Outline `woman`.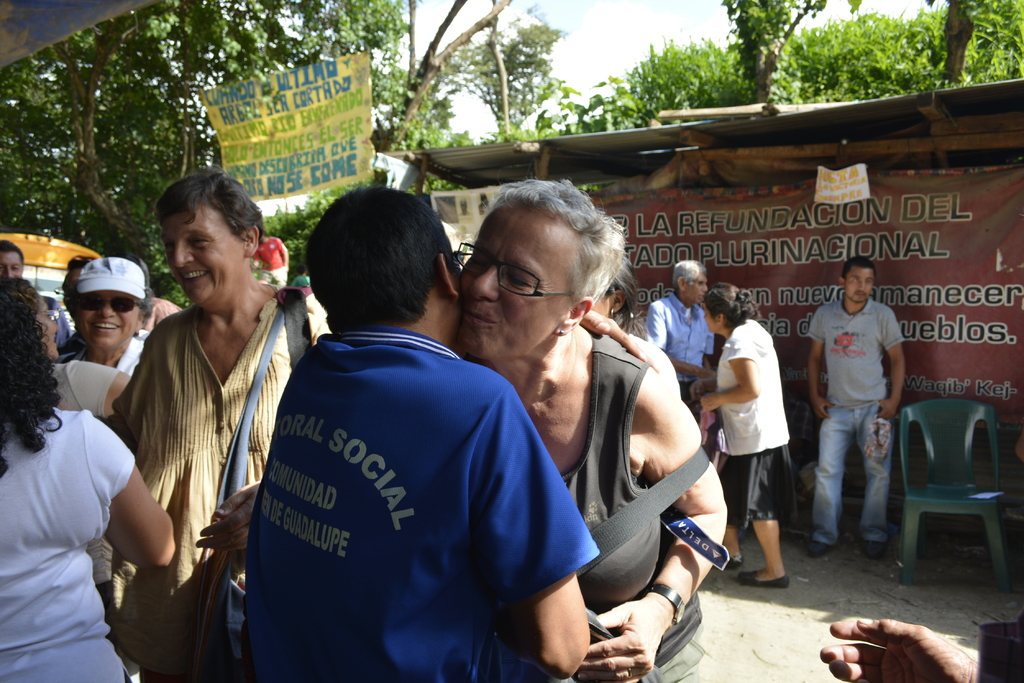
Outline: region(67, 257, 147, 371).
